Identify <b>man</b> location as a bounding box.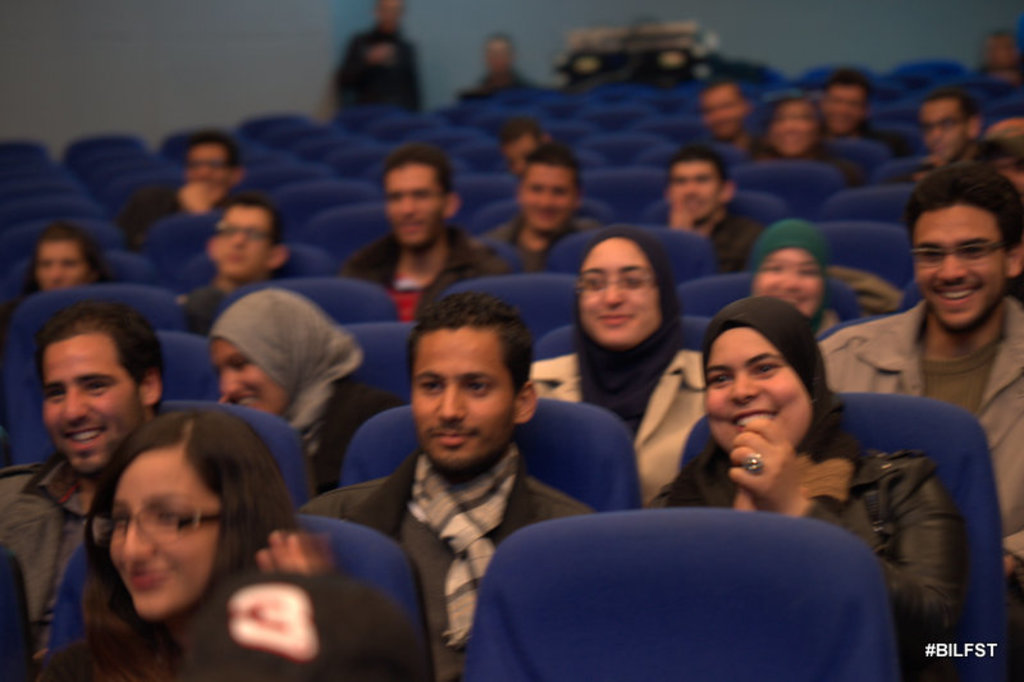
region(671, 150, 756, 271).
